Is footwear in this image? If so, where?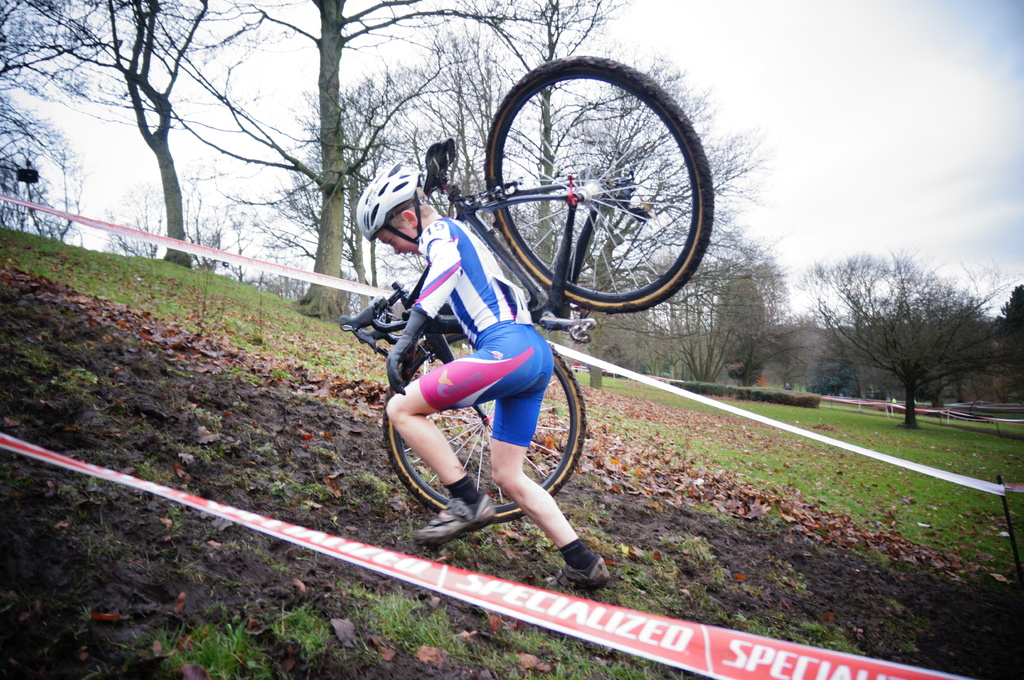
Yes, at bbox=[544, 550, 615, 597].
